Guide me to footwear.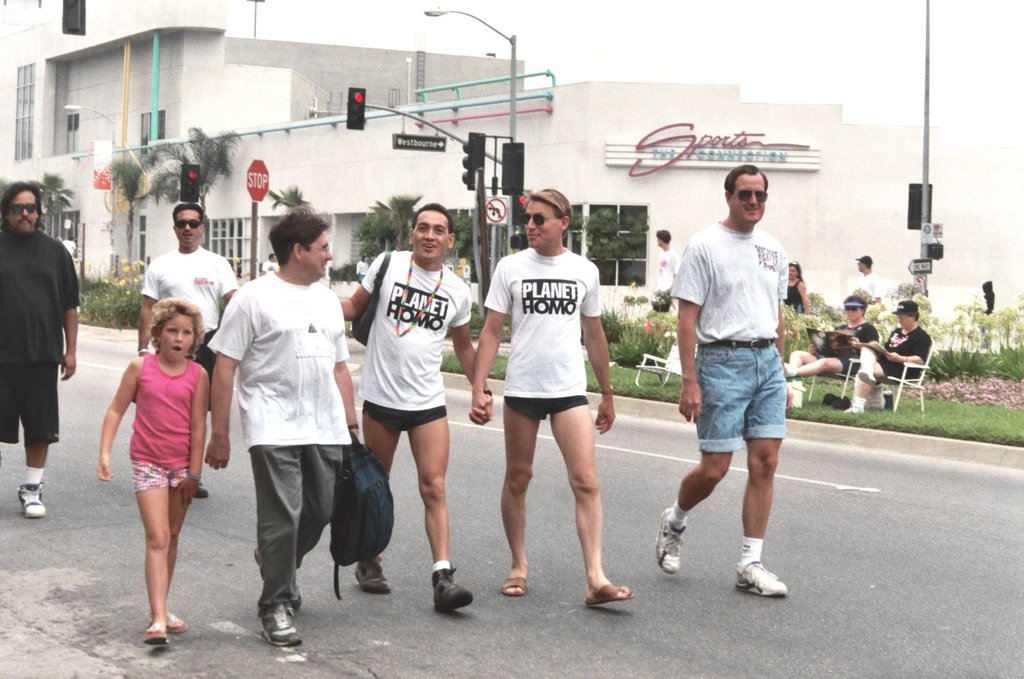
Guidance: 289,570,304,610.
